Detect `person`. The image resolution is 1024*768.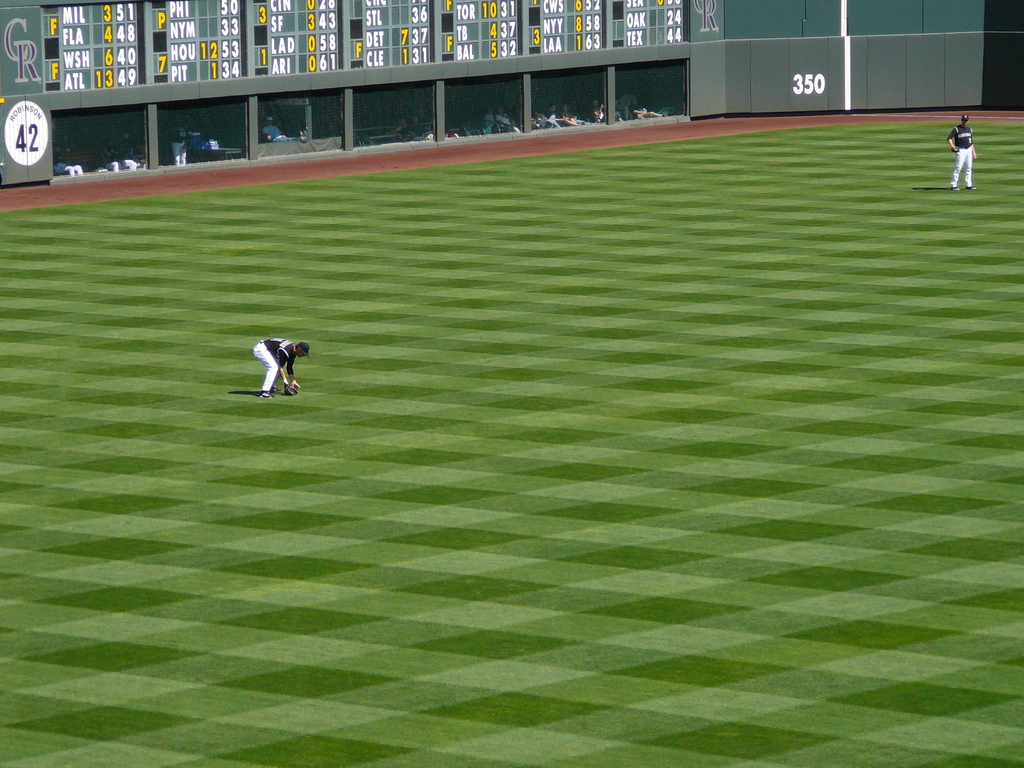
(392,118,419,143).
